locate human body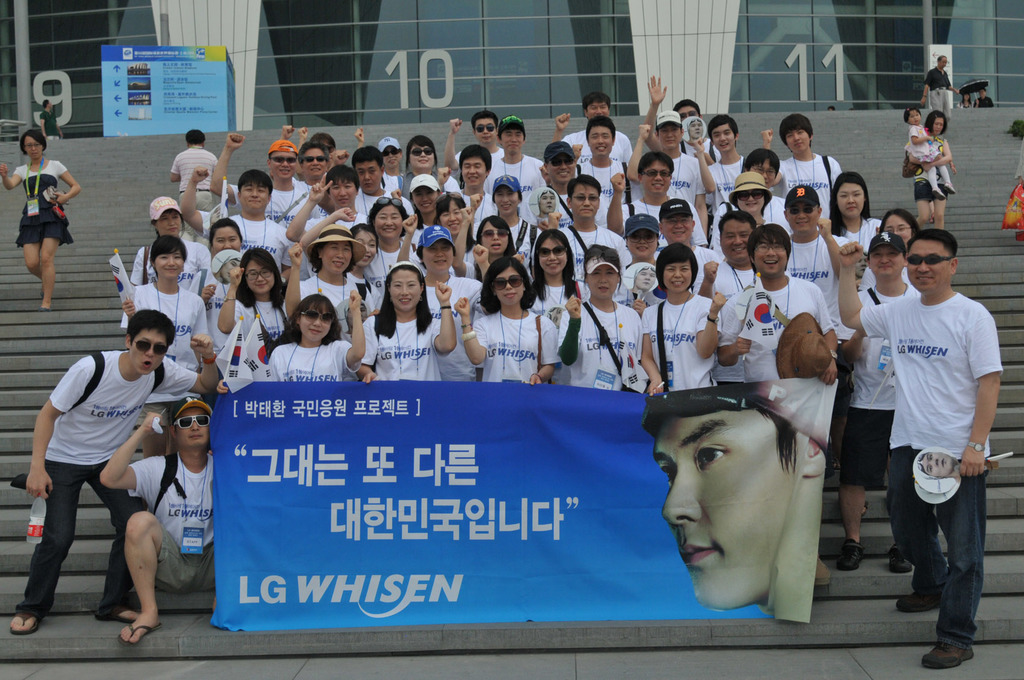
[x1=829, y1=169, x2=881, y2=258]
